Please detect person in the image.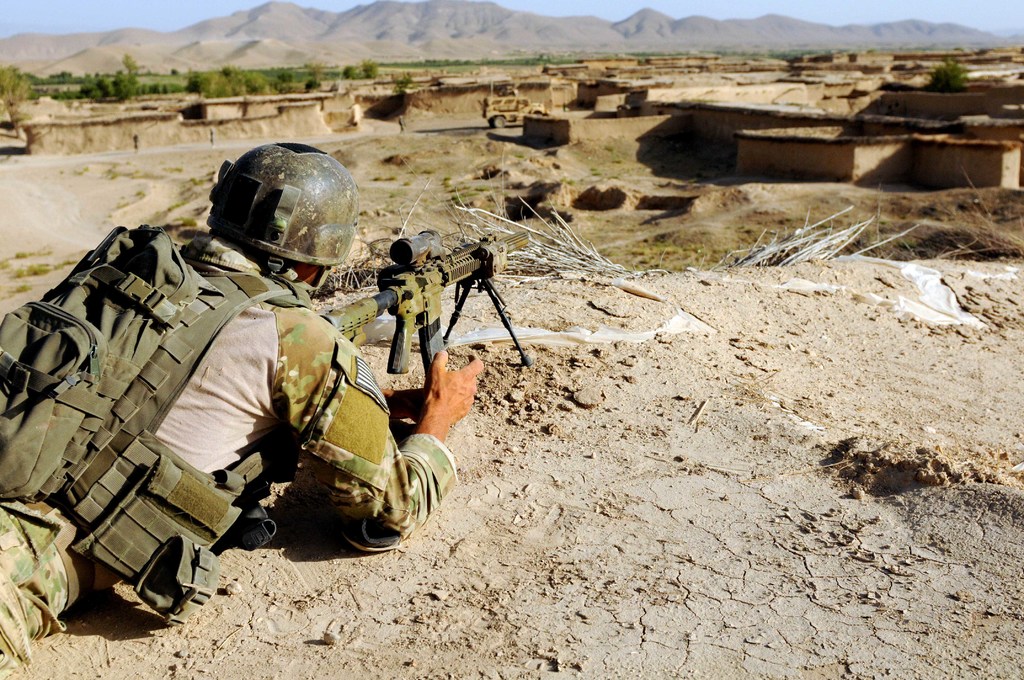
(0,145,486,661).
